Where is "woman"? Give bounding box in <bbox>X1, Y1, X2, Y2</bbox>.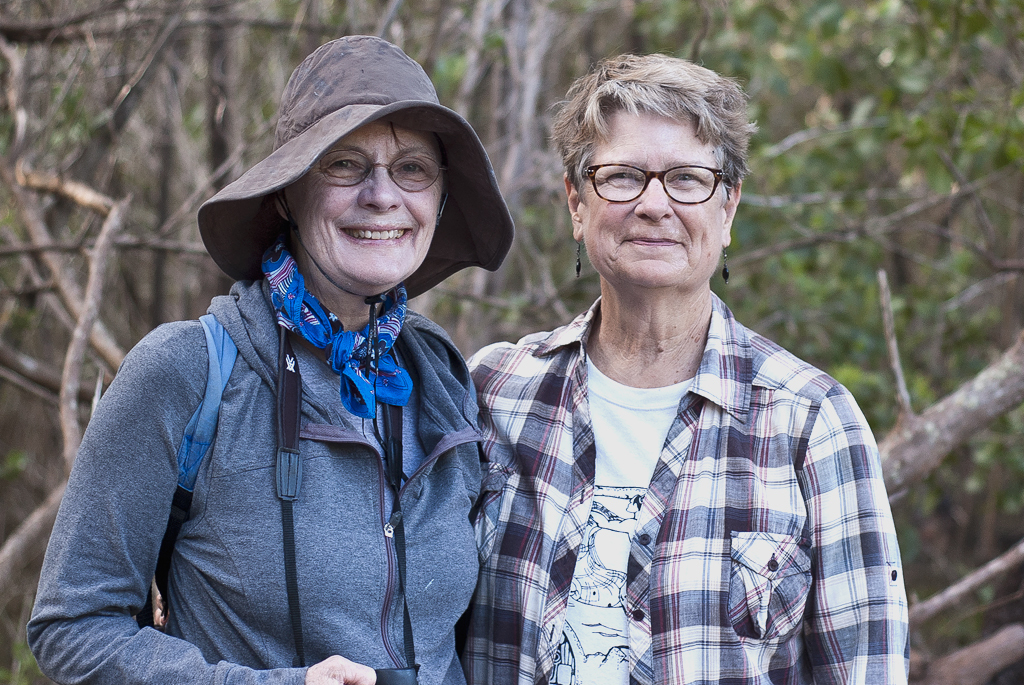
<bbox>451, 54, 916, 684</bbox>.
